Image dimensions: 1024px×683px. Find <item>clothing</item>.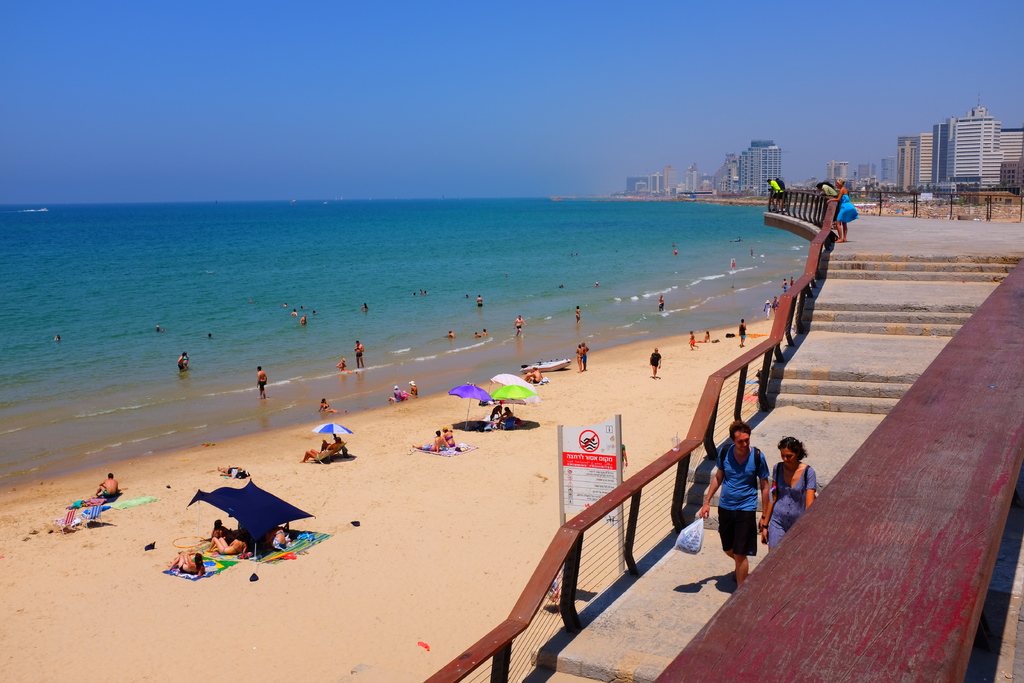
Rect(732, 320, 746, 345).
